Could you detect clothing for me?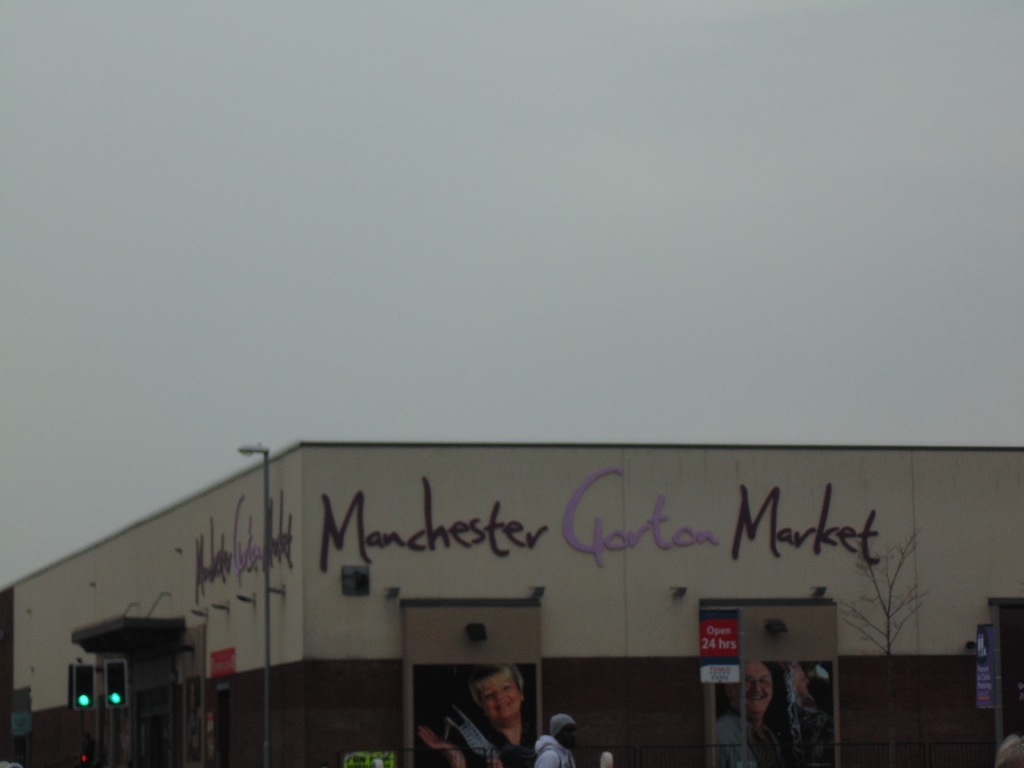
Detection result: bbox=(533, 733, 579, 767).
